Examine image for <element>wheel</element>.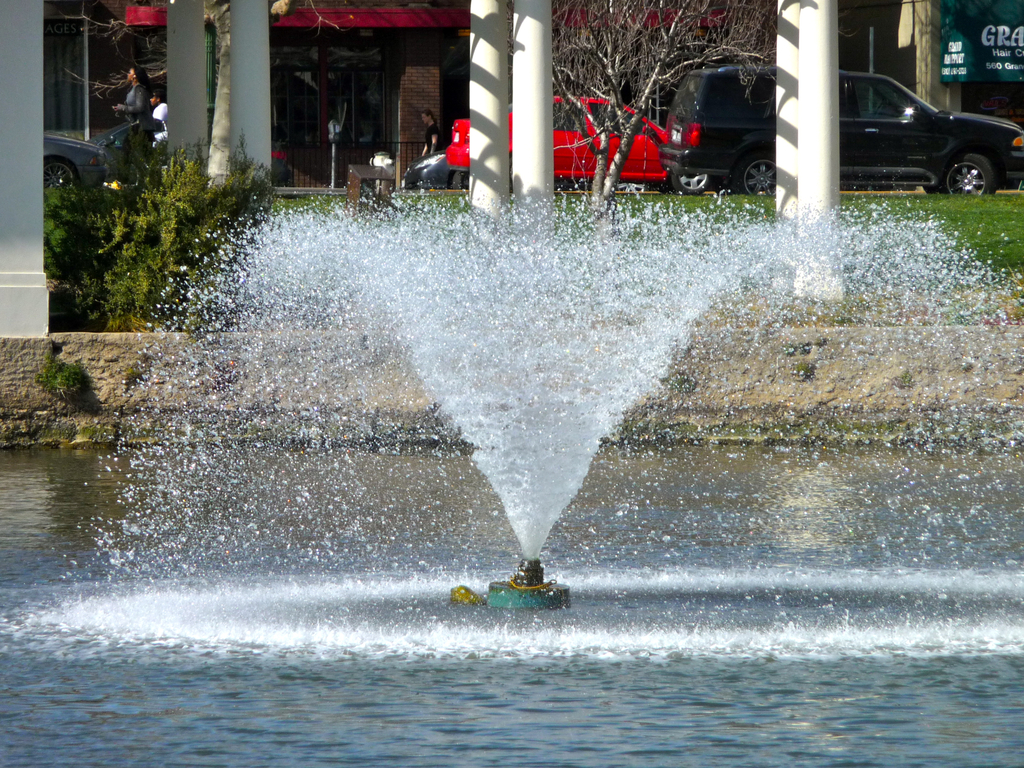
Examination result: 616:182:648:194.
